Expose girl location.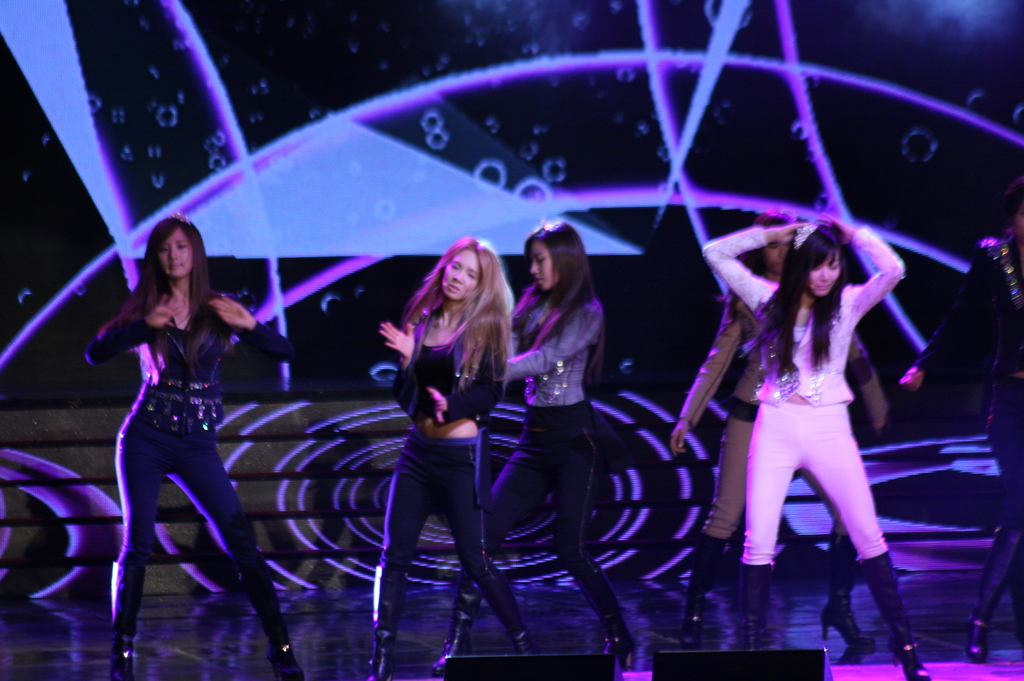
Exposed at [430,215,637,680].
